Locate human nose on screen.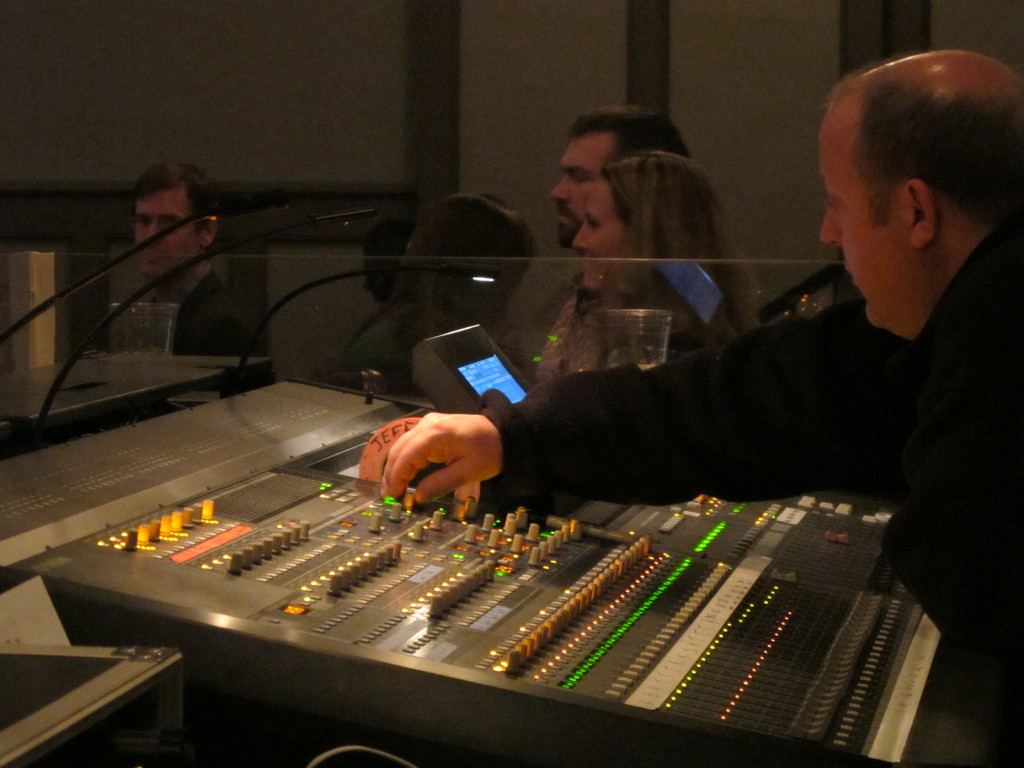
On screen at <region>145, 223, 164, 245</region>.
